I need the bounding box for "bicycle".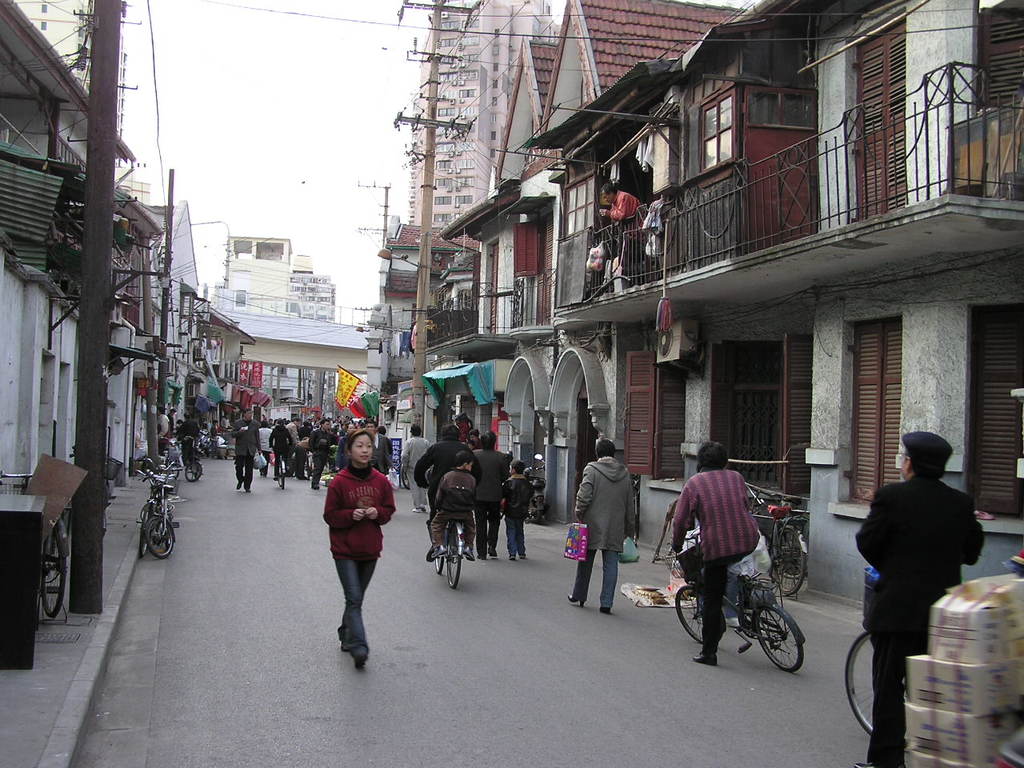
Here it is: box=[272, 443, 285, 486].
